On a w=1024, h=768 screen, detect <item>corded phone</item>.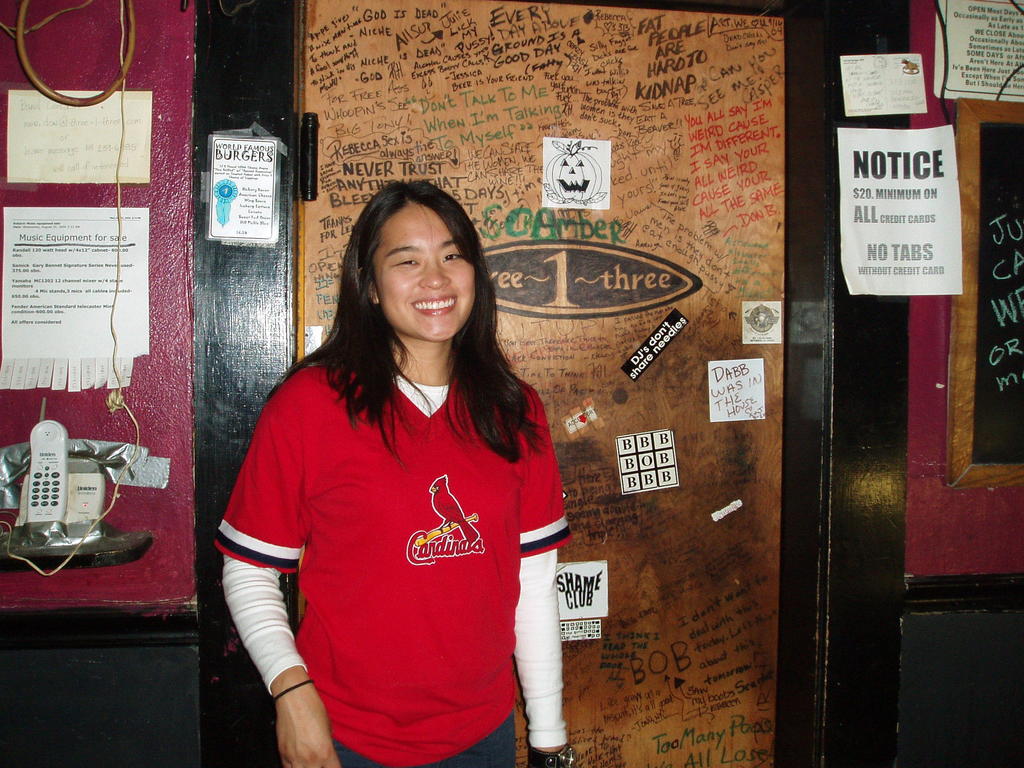
region(3, 399, 114, 545).
